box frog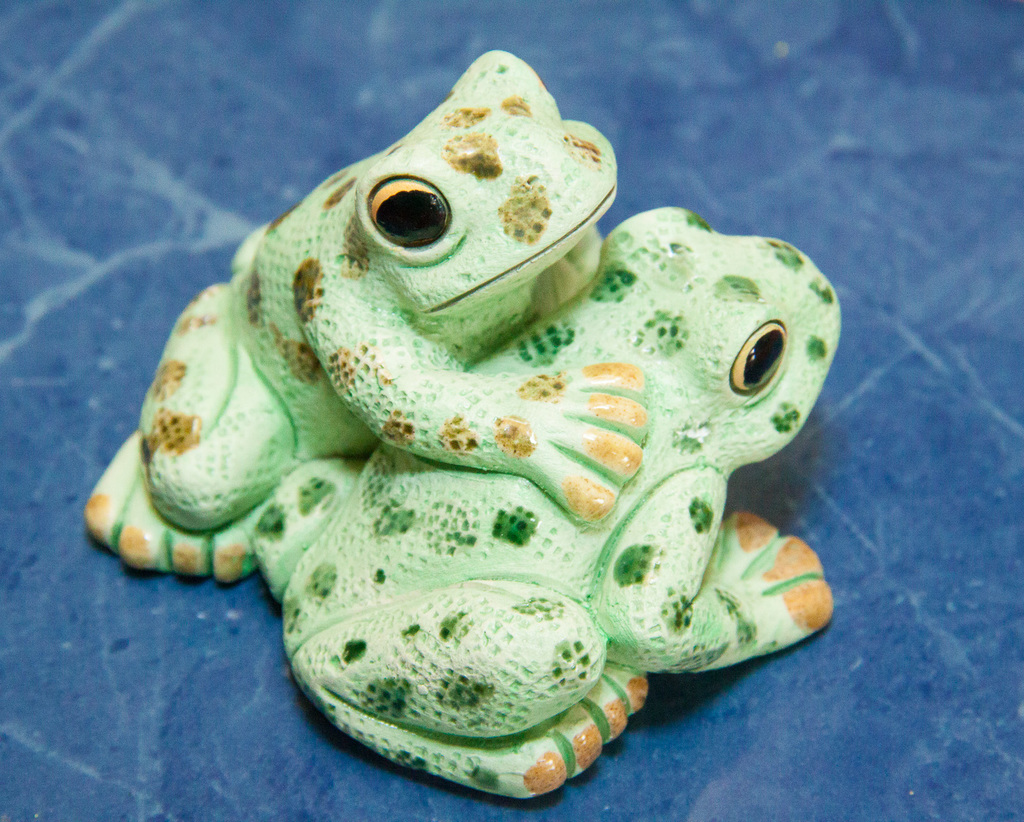
region(89, 48, 646, 587)
